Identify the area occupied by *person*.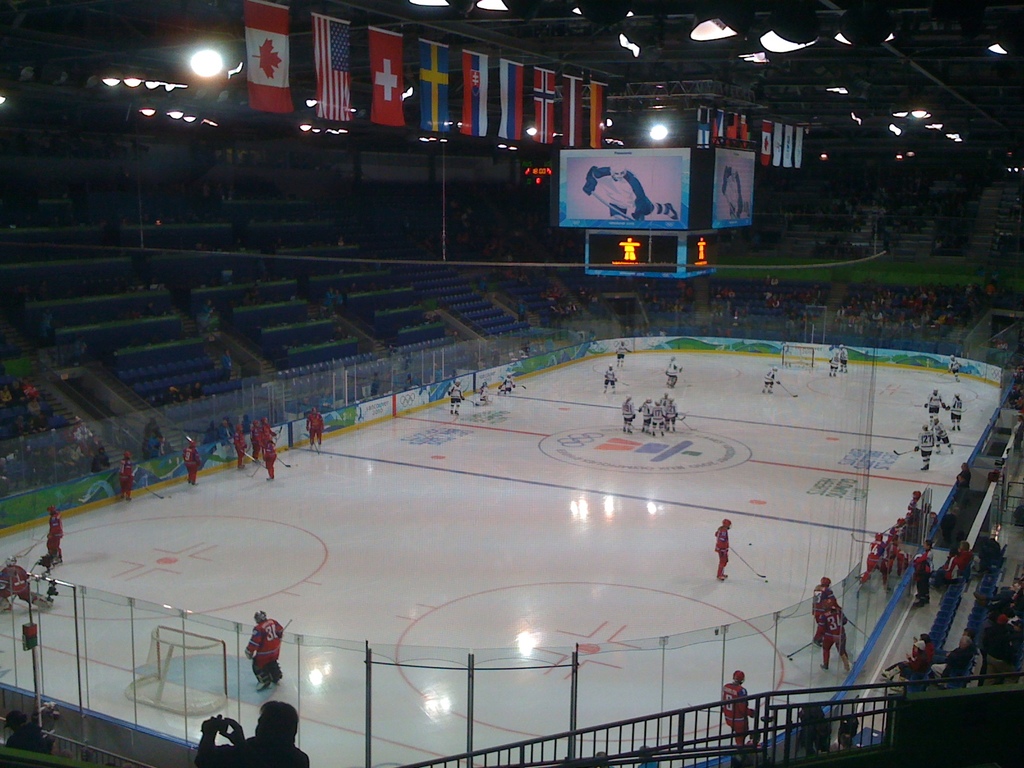
Area: [35, 507, 67, 566].
